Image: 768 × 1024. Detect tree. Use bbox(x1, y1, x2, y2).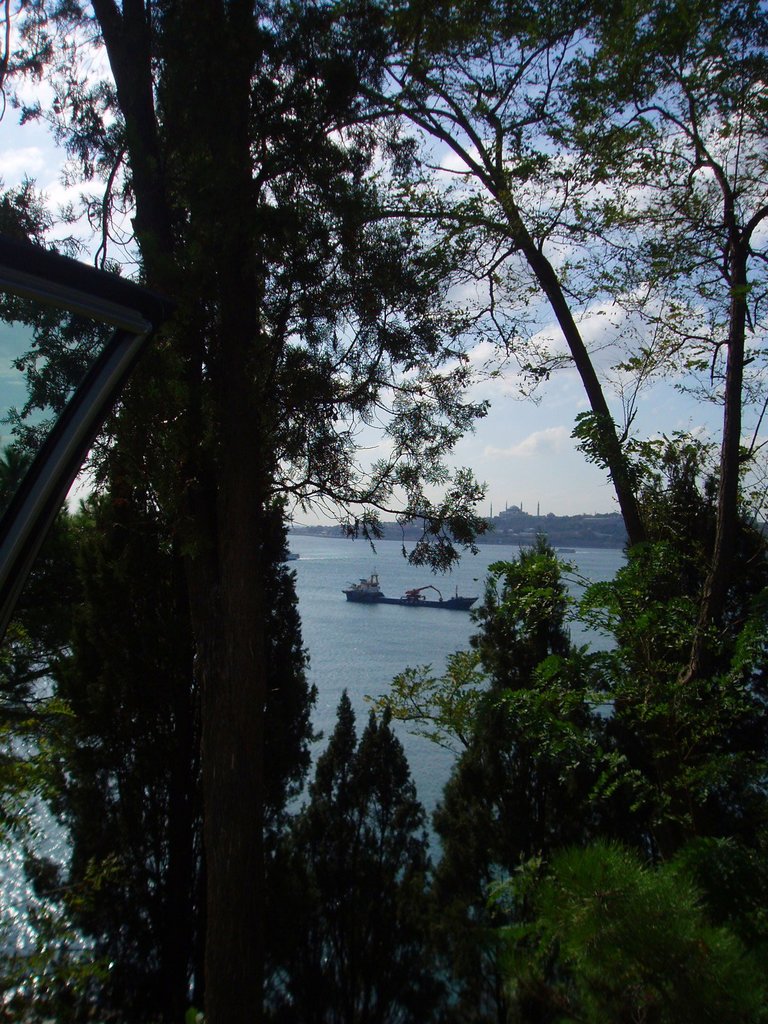
bbox(569, 412, 767, 784).
